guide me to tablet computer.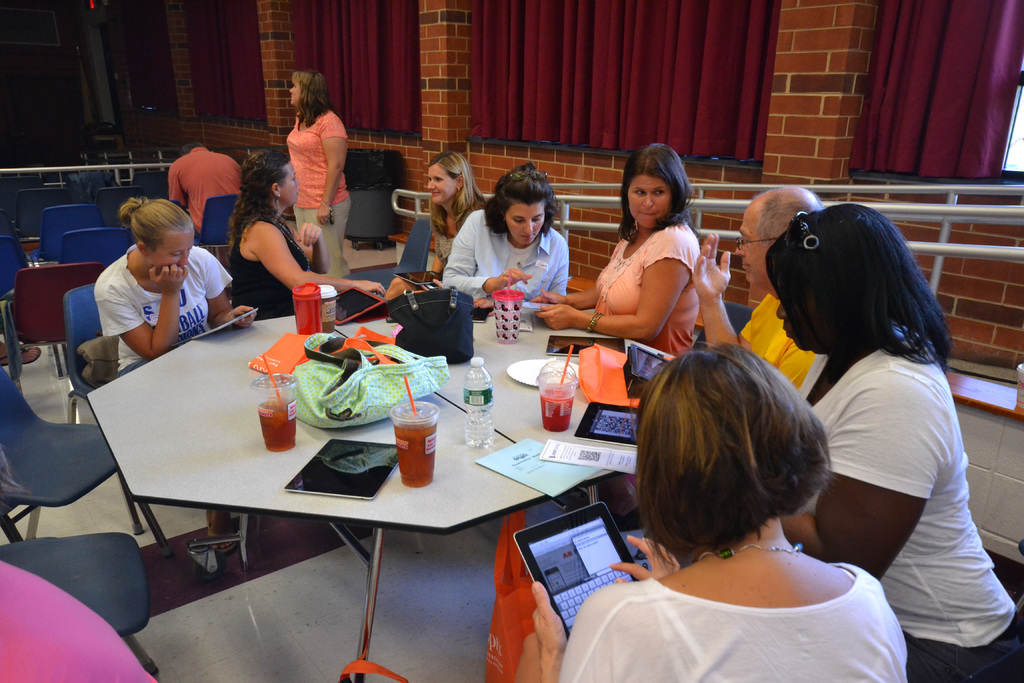
Guidance: [x1=627, y1=340, x2=678, y2=383].
